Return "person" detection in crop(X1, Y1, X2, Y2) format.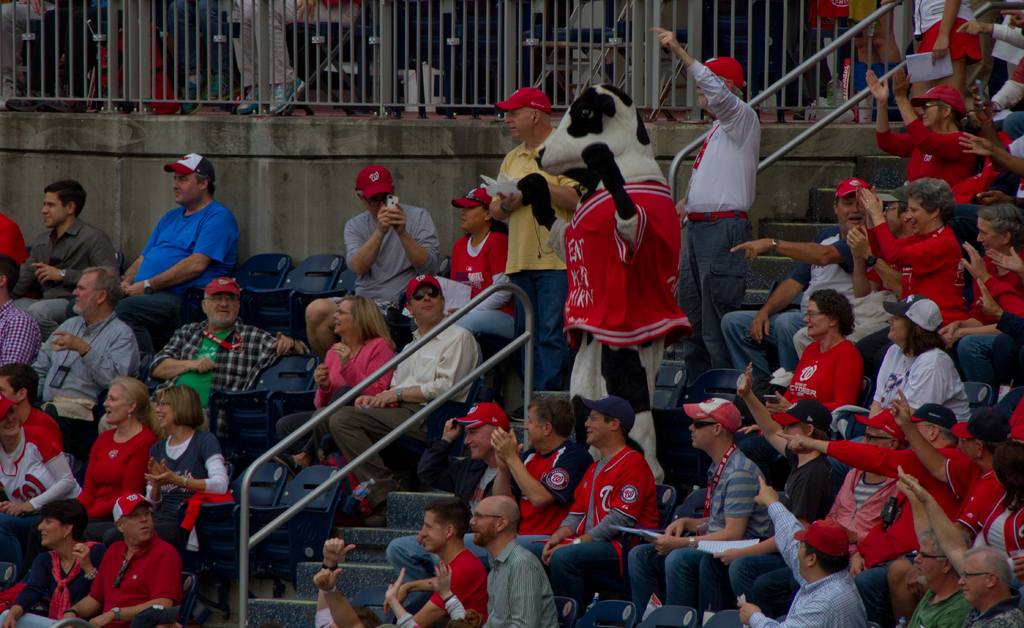
crop(65, 492, 184, 627).
